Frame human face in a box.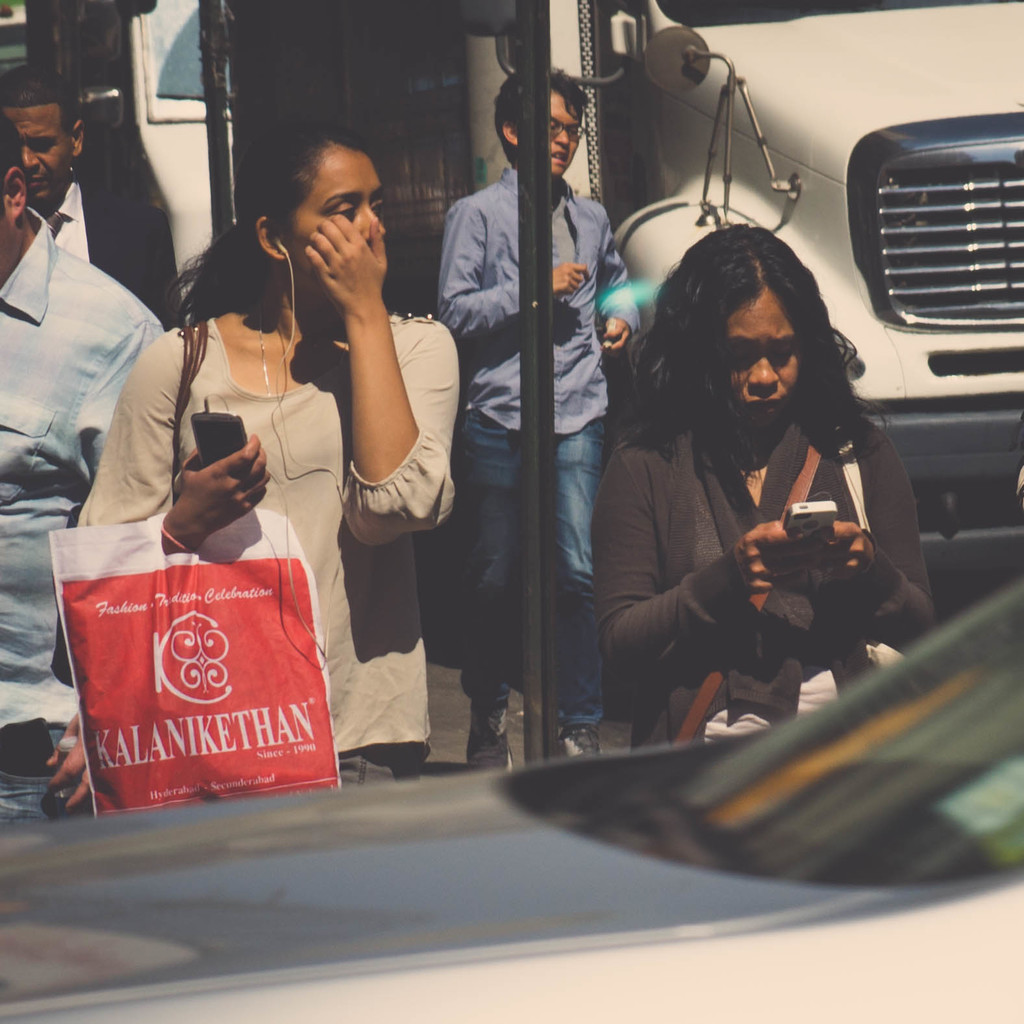
520, 88, 586, 178.
